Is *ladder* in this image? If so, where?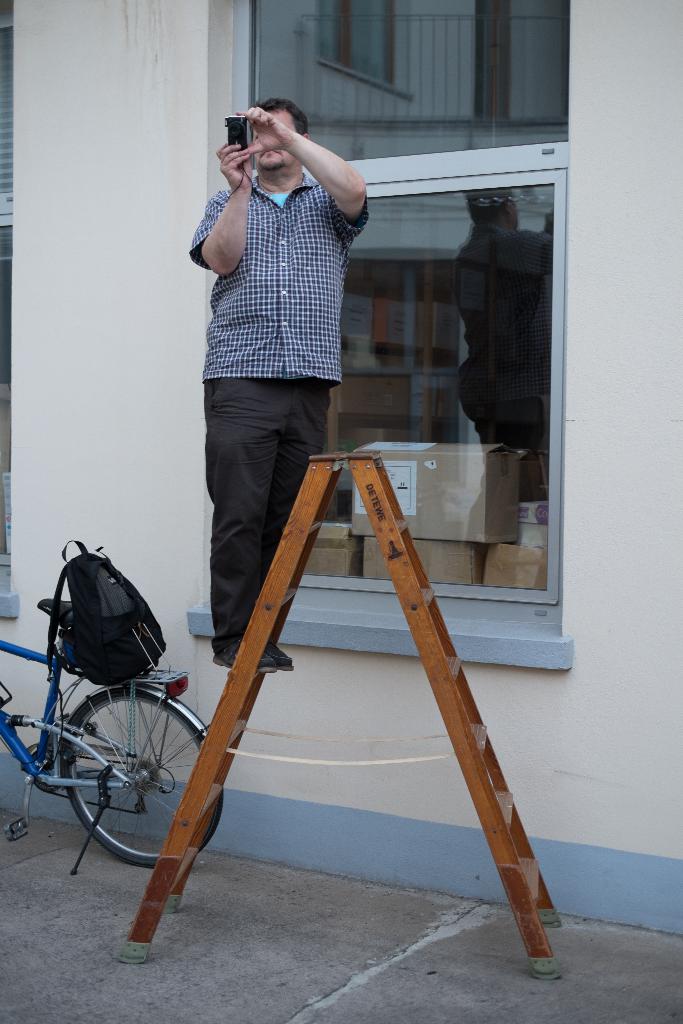
Yes, at 114, 452, 564, 978.
